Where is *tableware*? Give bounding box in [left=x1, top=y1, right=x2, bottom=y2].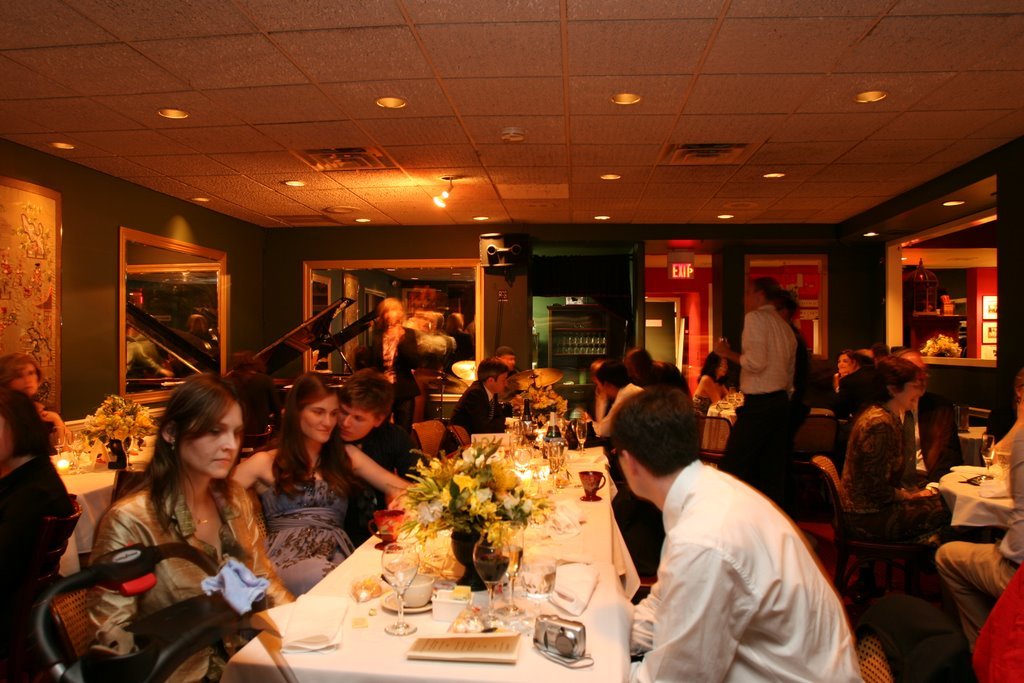
[left=583, top=470, right=600, bottom=504].
